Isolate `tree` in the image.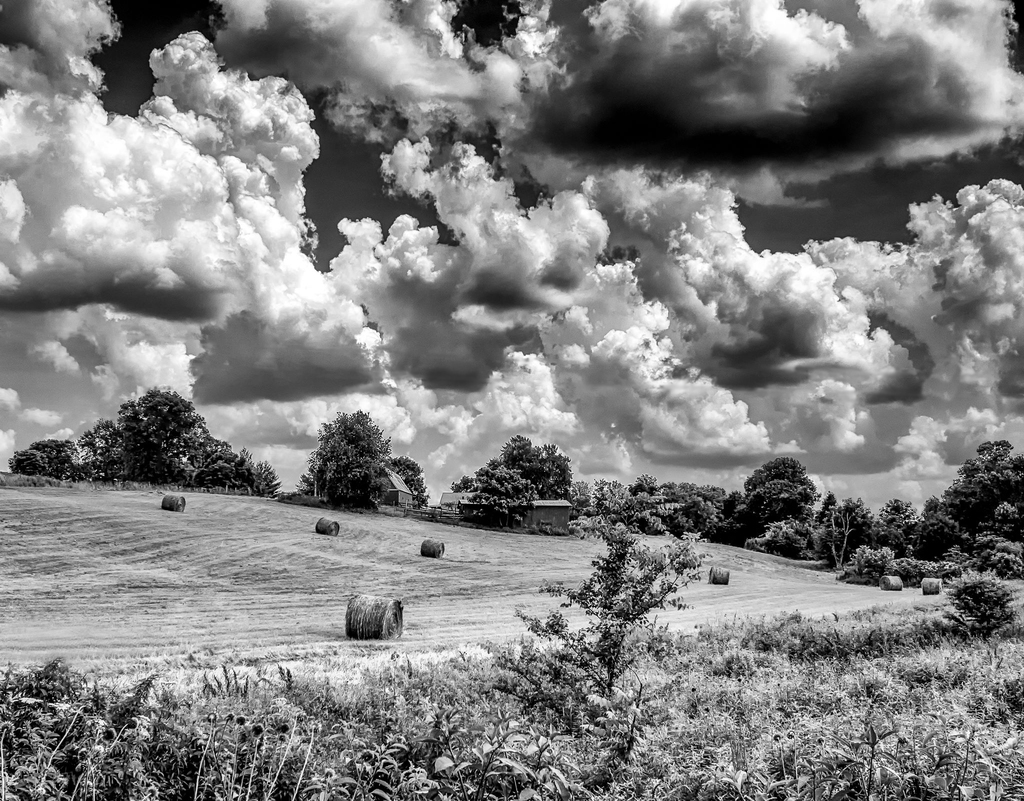
Isolated region: [left=108, top=383, right=199, bottom=485].
